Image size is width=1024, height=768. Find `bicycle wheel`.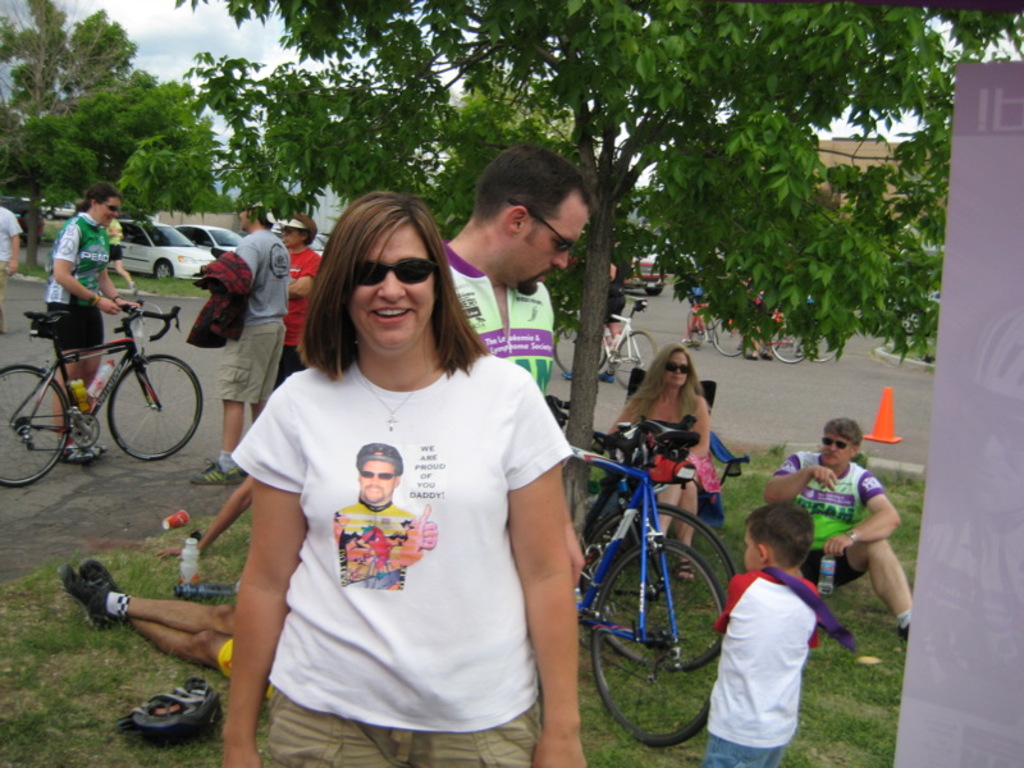
[814,328,842,365].
